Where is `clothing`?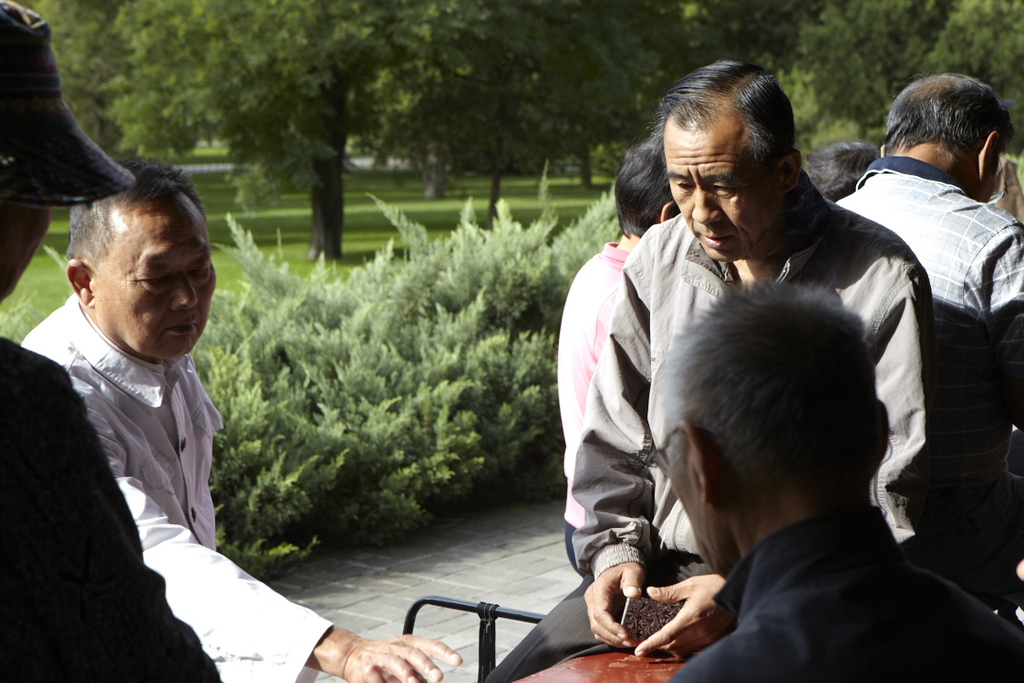
left=831, top=148, right=1023, bottom=615.
